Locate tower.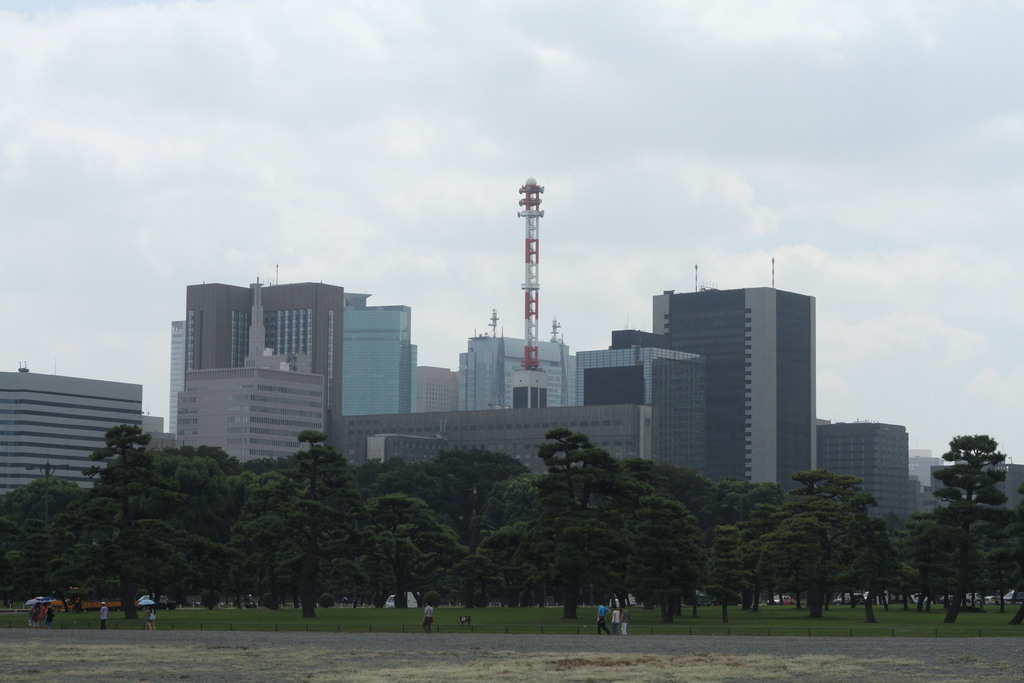
Bounding box: 404/368/460/418.
